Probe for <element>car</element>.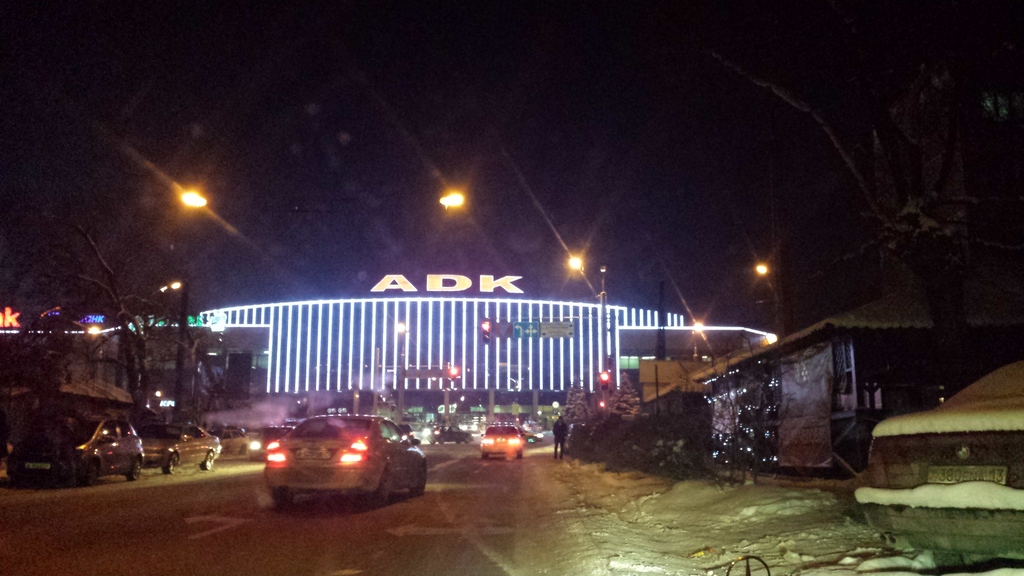
Probe result: <region>397, 424, 413, 438</region>.
